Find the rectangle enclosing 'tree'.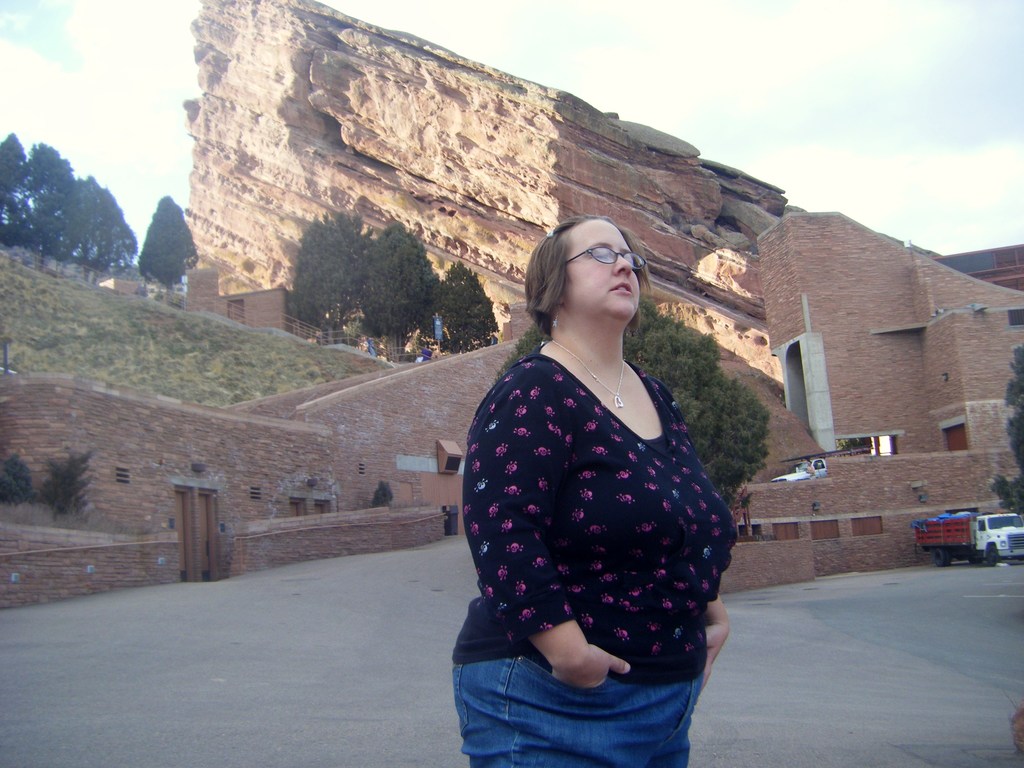
{"left": 18, "top": 129, "right": 133, "bottom": 271}.
